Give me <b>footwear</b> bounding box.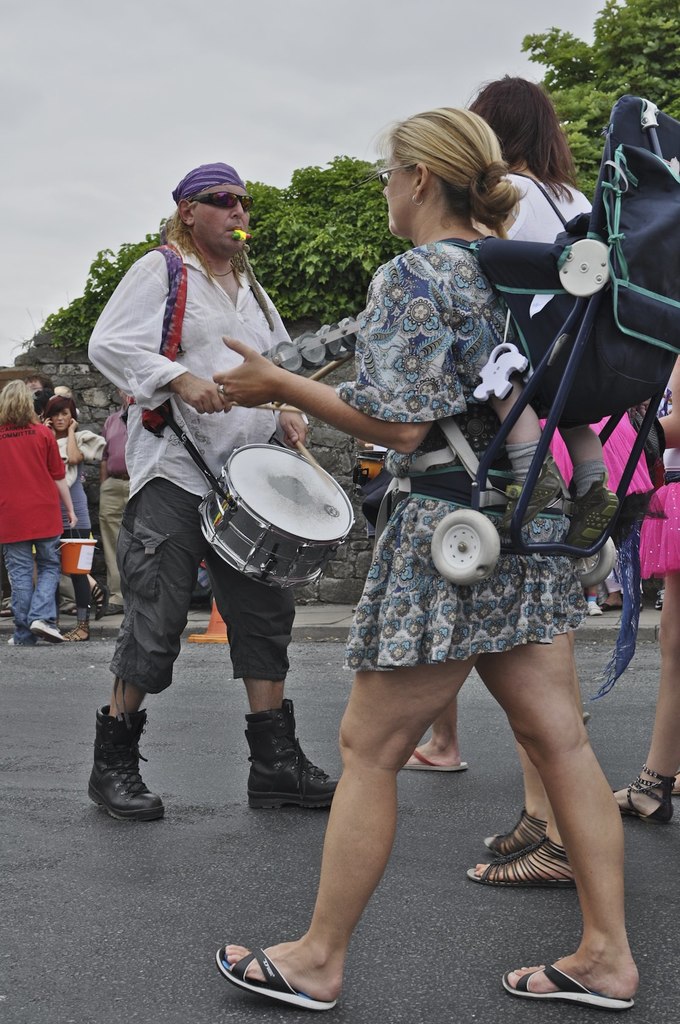
l=87, t=701, r=168, b=824.
